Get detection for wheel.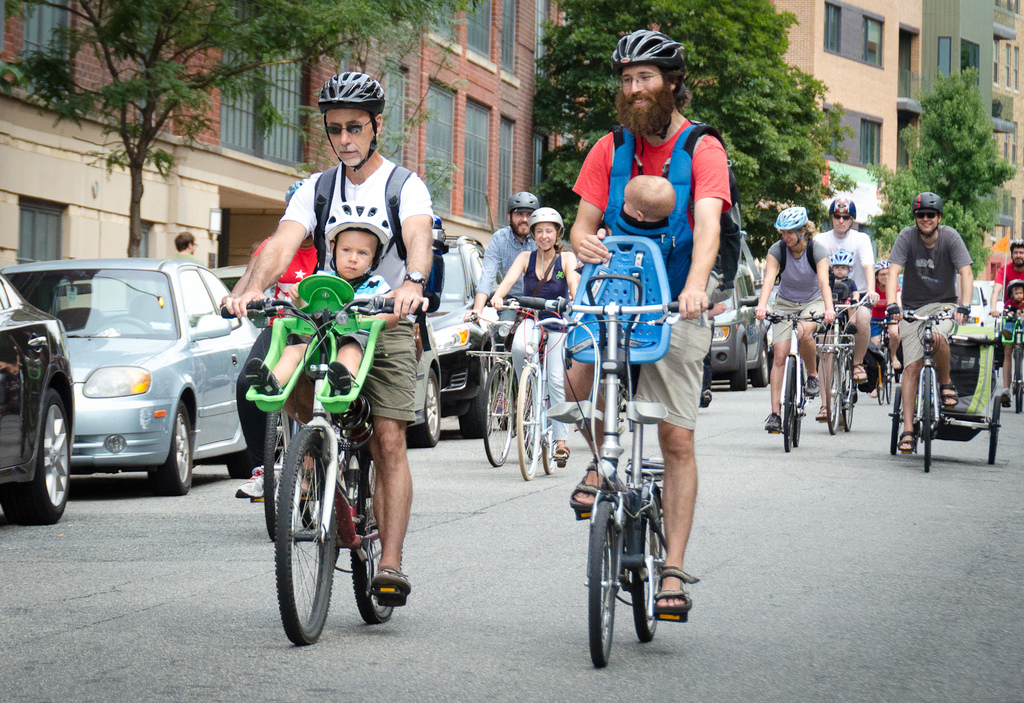
Detection: (1014,347,1023,413).
